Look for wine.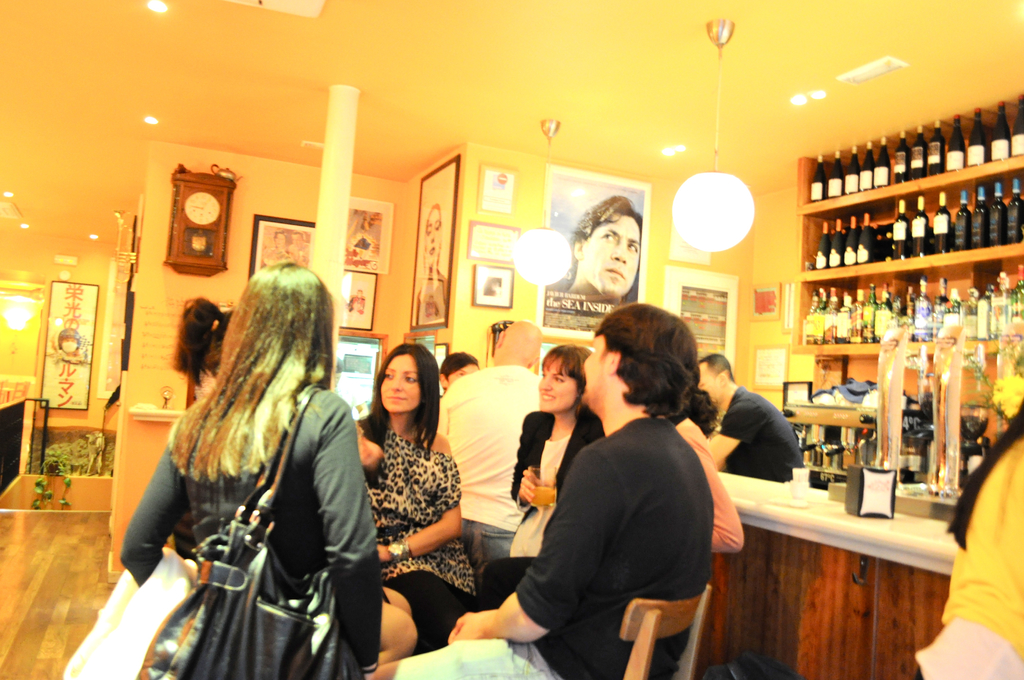
Found: BBox(913, 124, 926, 177).
